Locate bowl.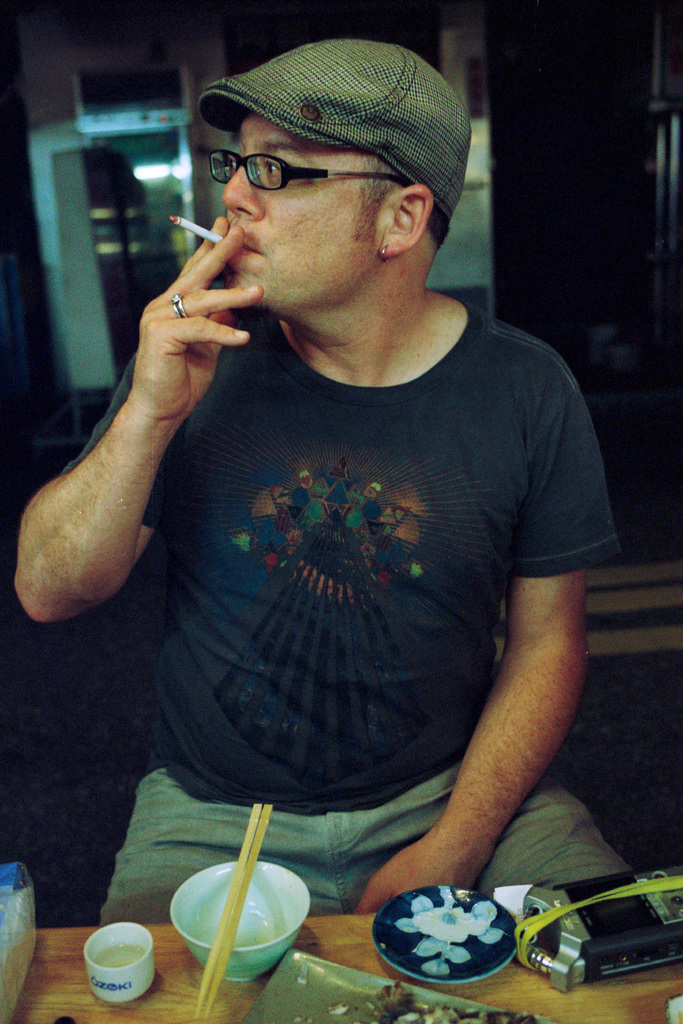
Bounding box: [76, 936, 156, 1007].
